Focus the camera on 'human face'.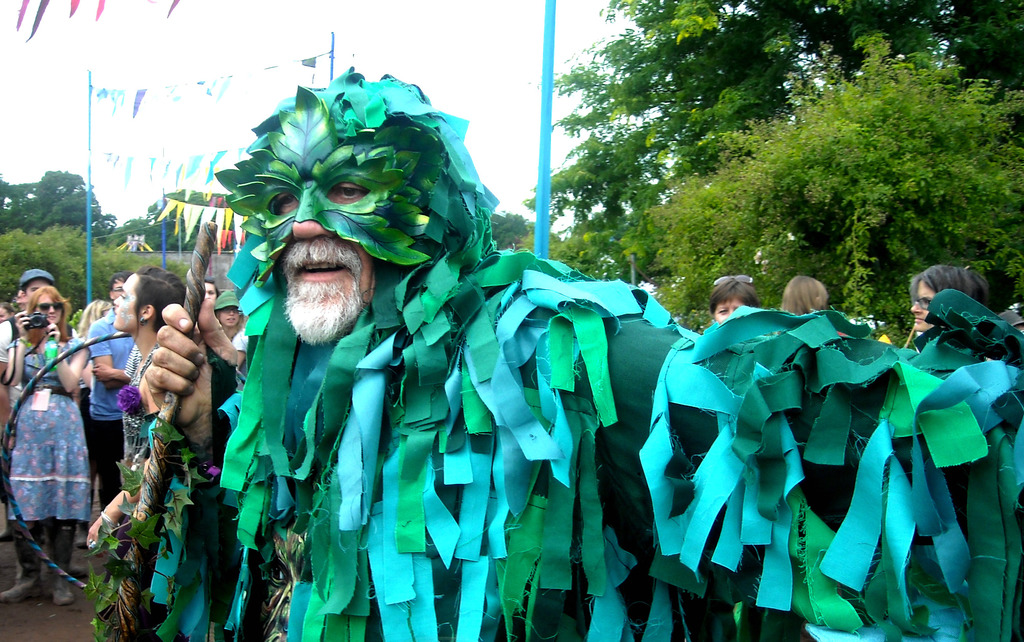
Focus region: 217 300 241 329.
